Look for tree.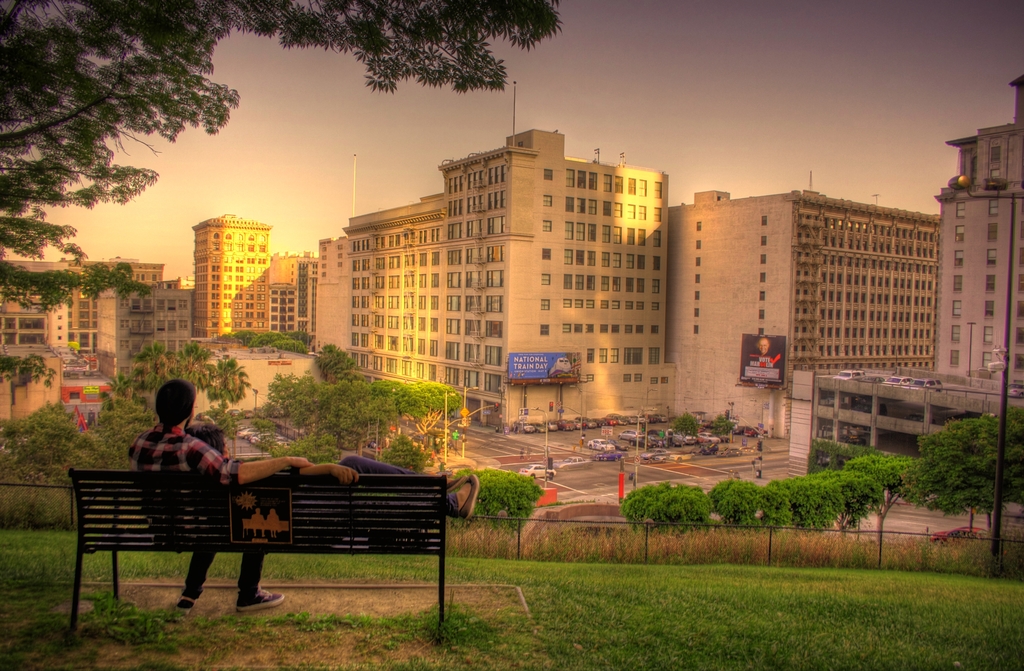
Found: select_region(3, 405, 84, 474).
